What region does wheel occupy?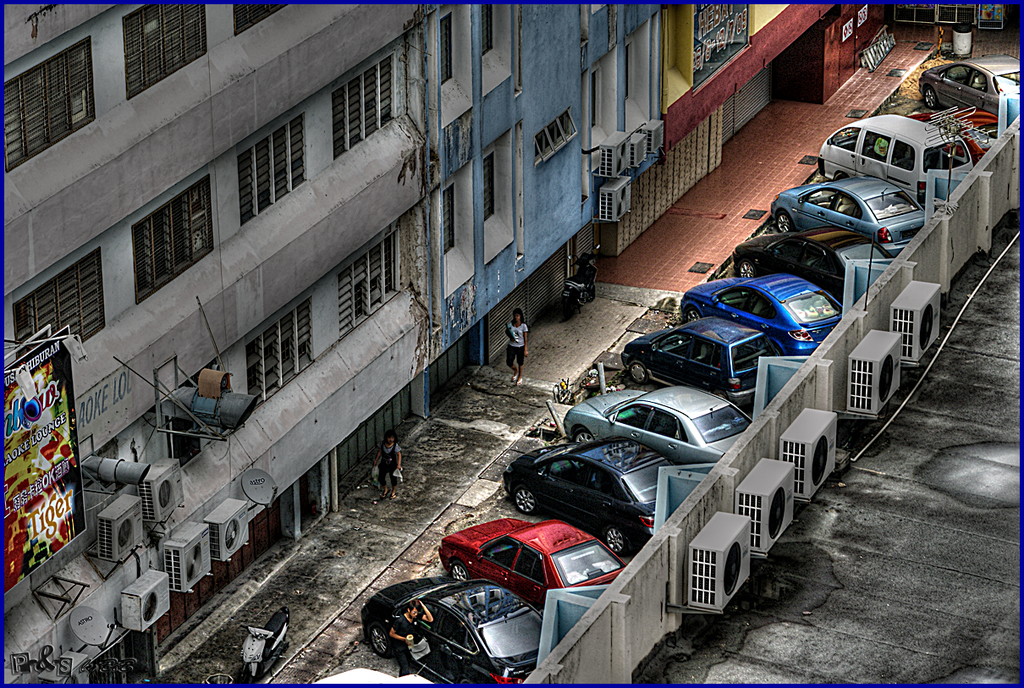
locate(370, 619, 395, 657).
